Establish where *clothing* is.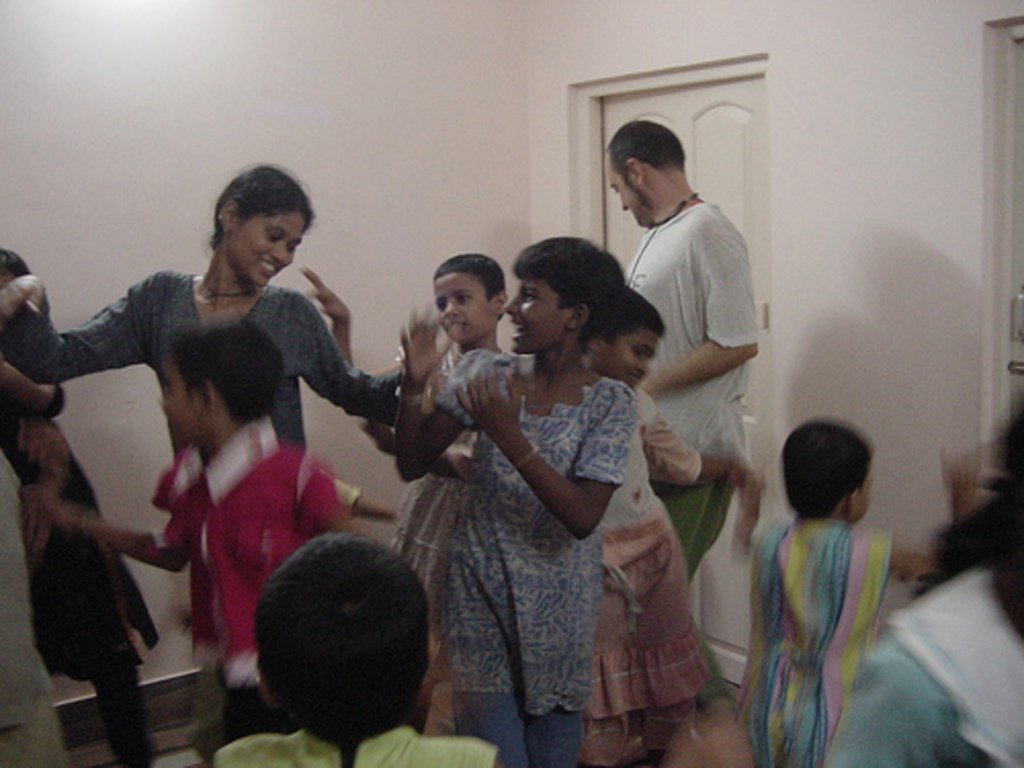
Established at 444,379,625,766.
